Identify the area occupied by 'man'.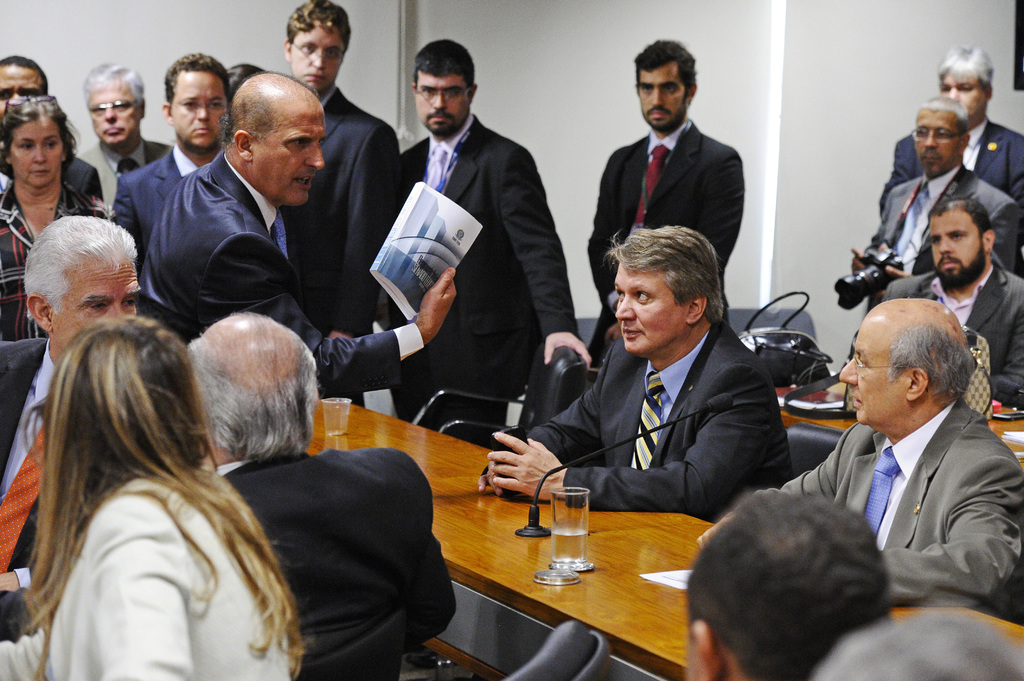
Area: box(476, 225, 790, 521).
